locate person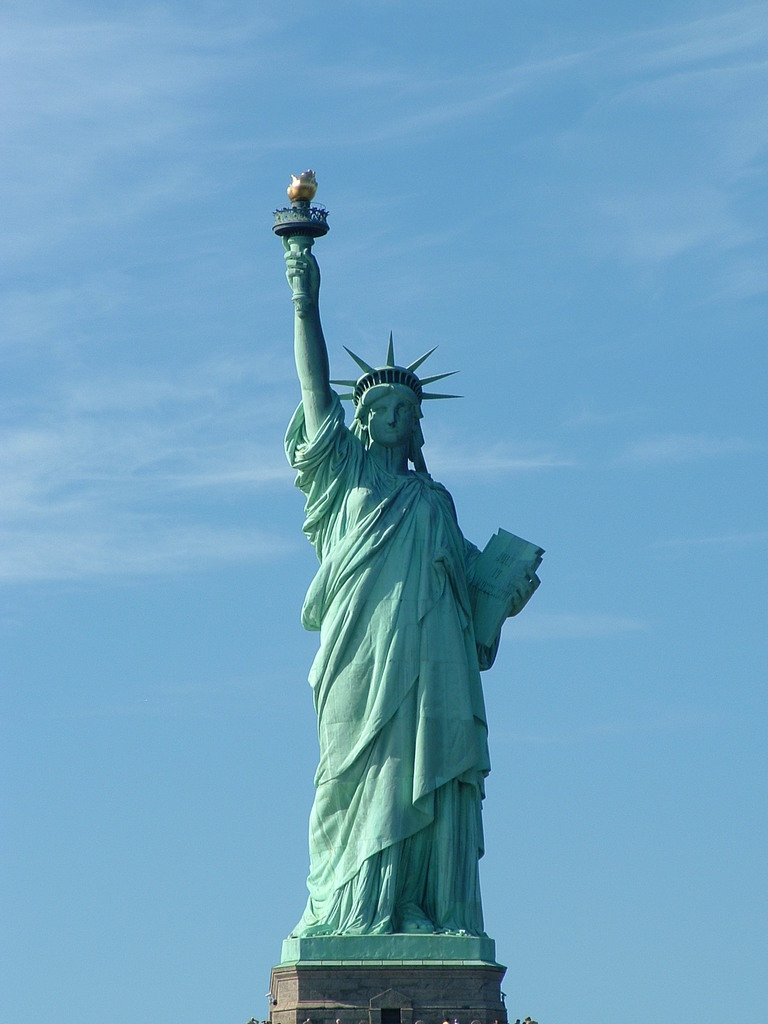
[275, 296, 550, 986]
